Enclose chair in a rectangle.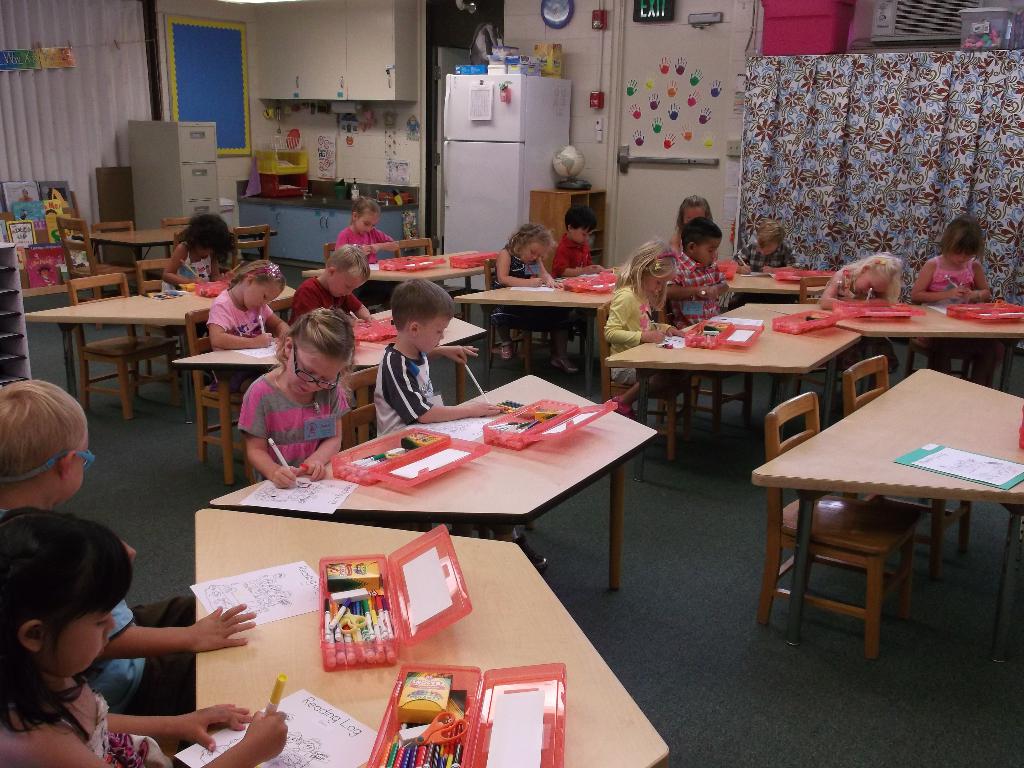
x1=57, y1=214, x2=139, y2=333.
